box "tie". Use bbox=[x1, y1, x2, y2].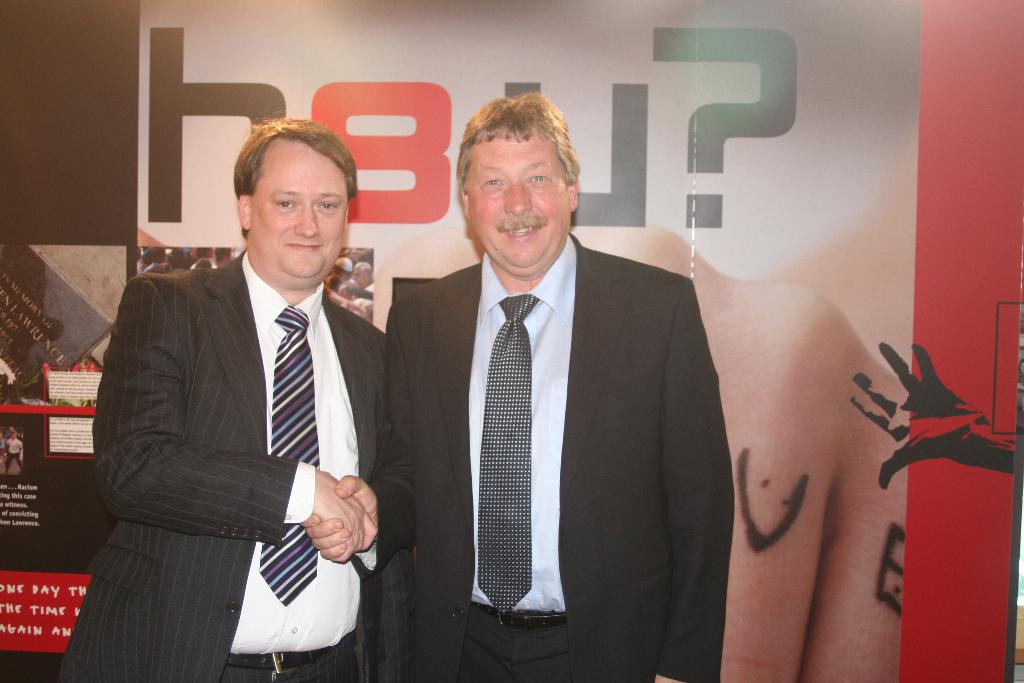
bbox=[477, 292, 547, 613].
